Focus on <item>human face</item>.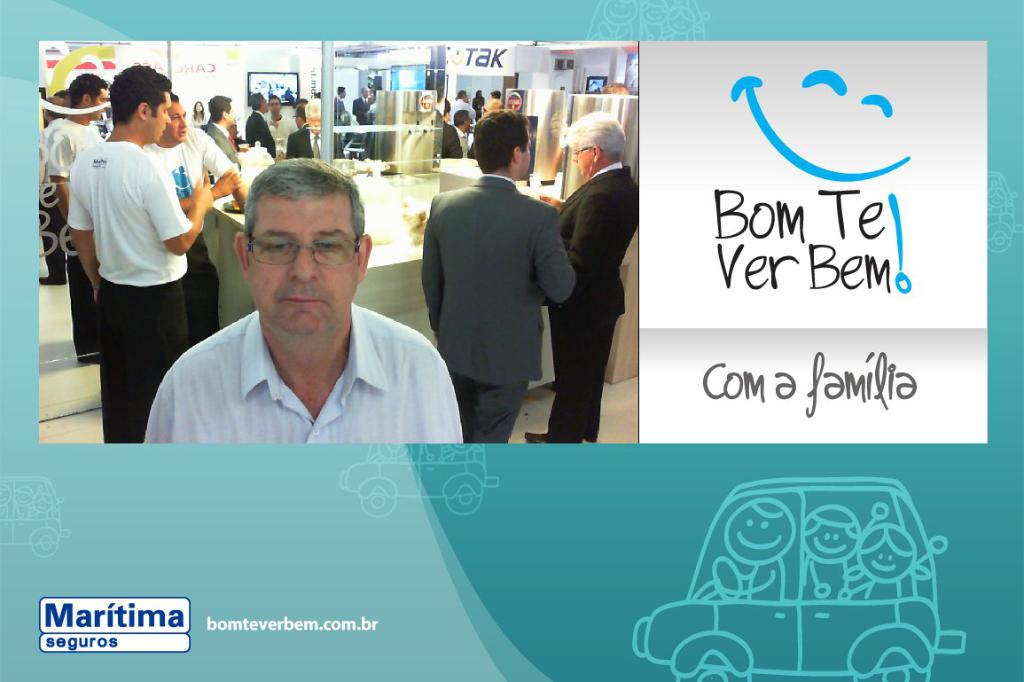
Focused at {"x1": 803, "y1": 515, "x2": 862, "y2": 563}.
